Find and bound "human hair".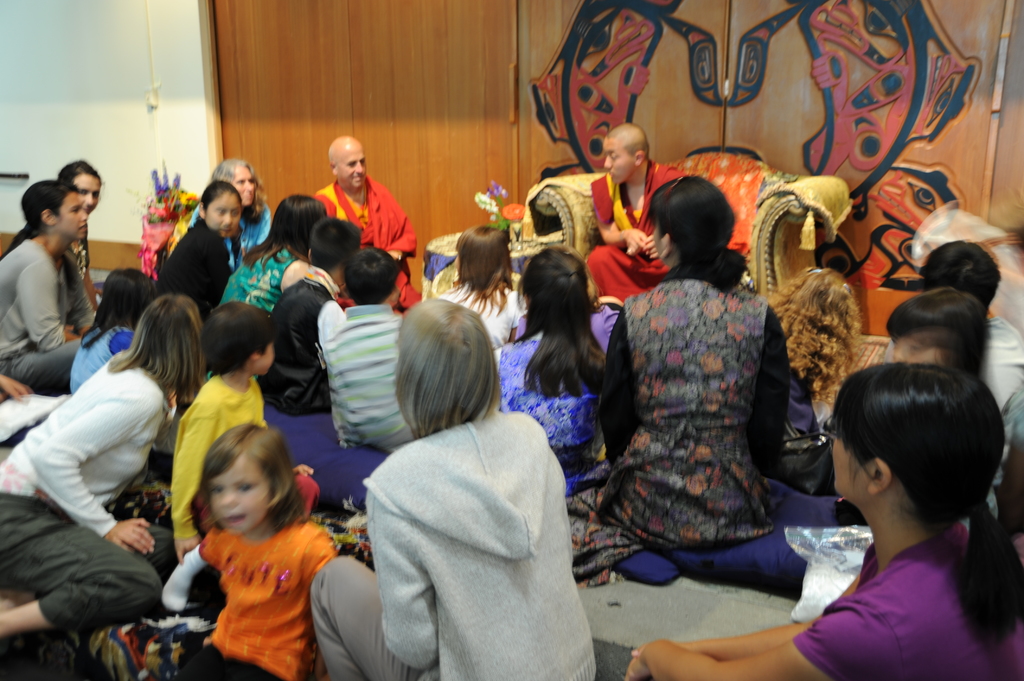
Bound: bbox=[337, 250, 401, 307].
